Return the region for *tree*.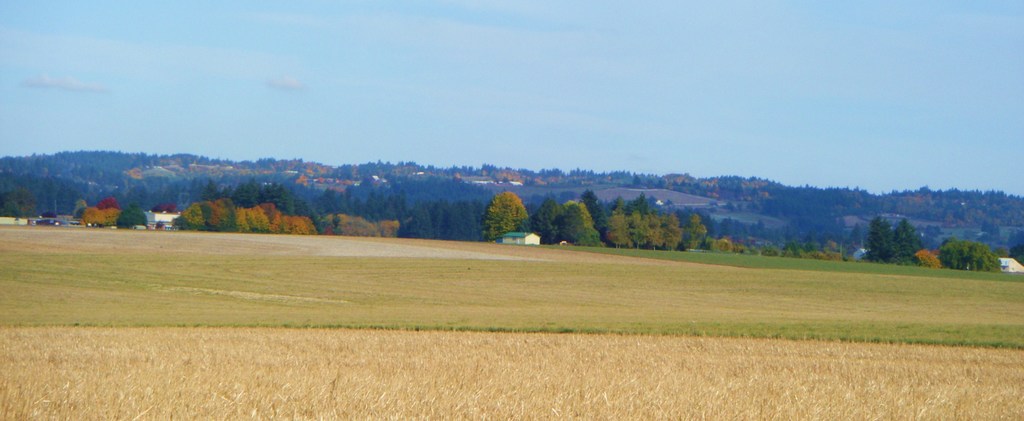
564/198/599/236.
